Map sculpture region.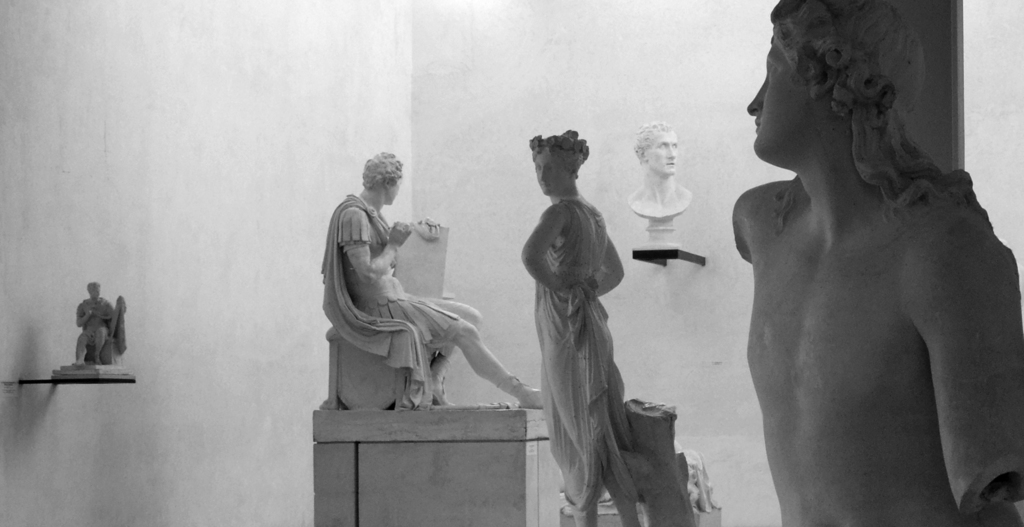
Mapped to {"left": 313, "top": 154, "right": 518, "bottom": 440}.
